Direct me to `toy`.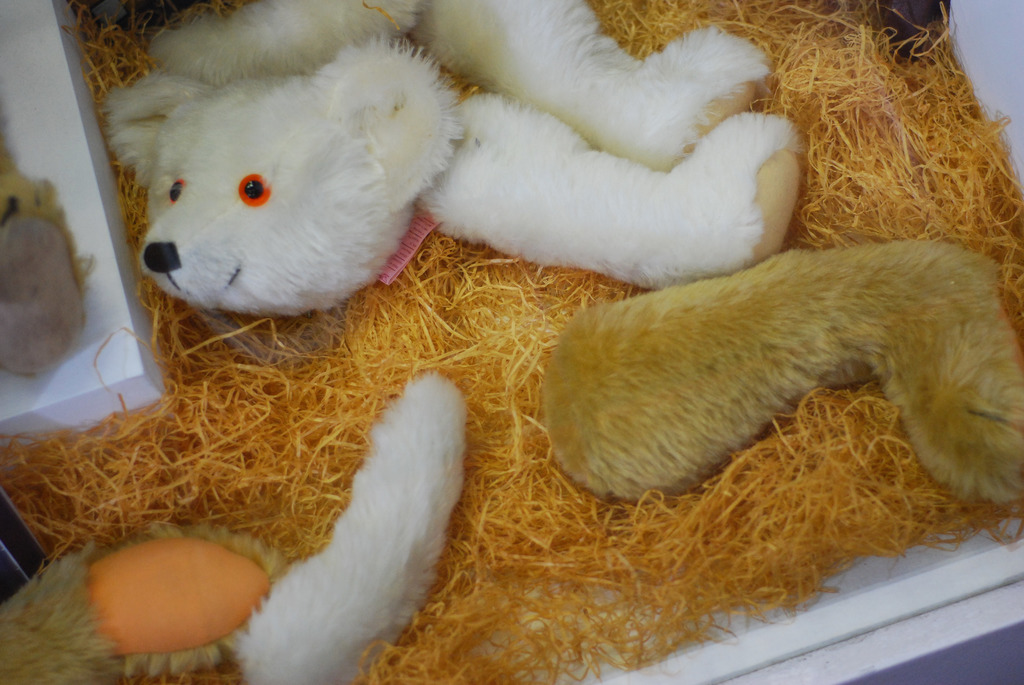
Direction: 105,0,801,289.
